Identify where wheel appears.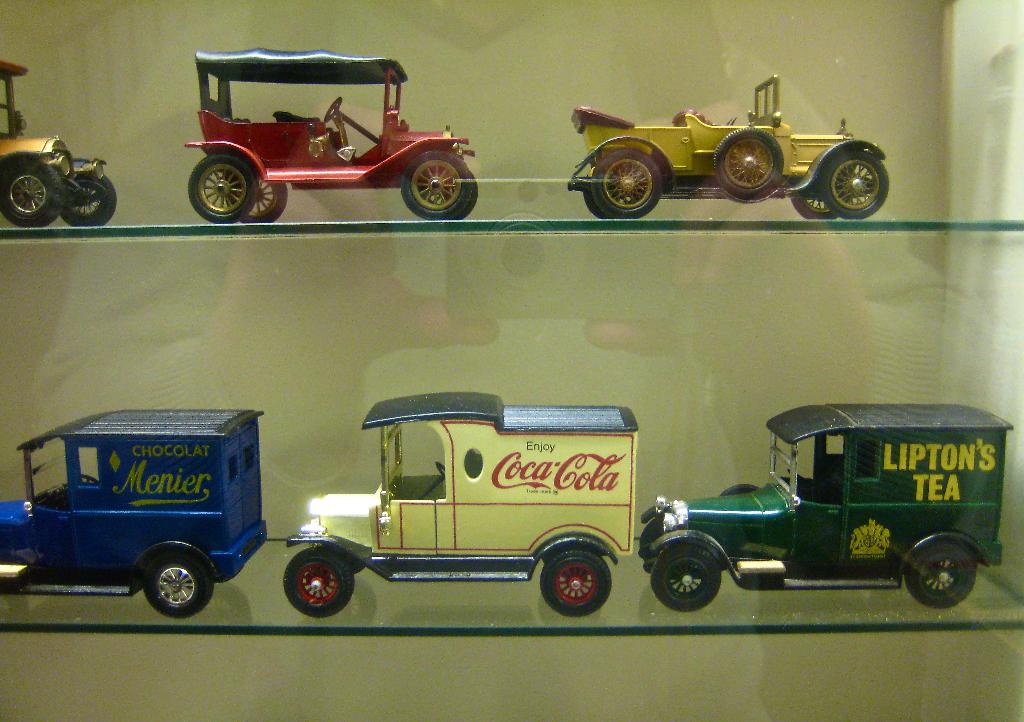
Appears at {"left": 63, "top": 173, "right": 125, "bottom": 223}.
